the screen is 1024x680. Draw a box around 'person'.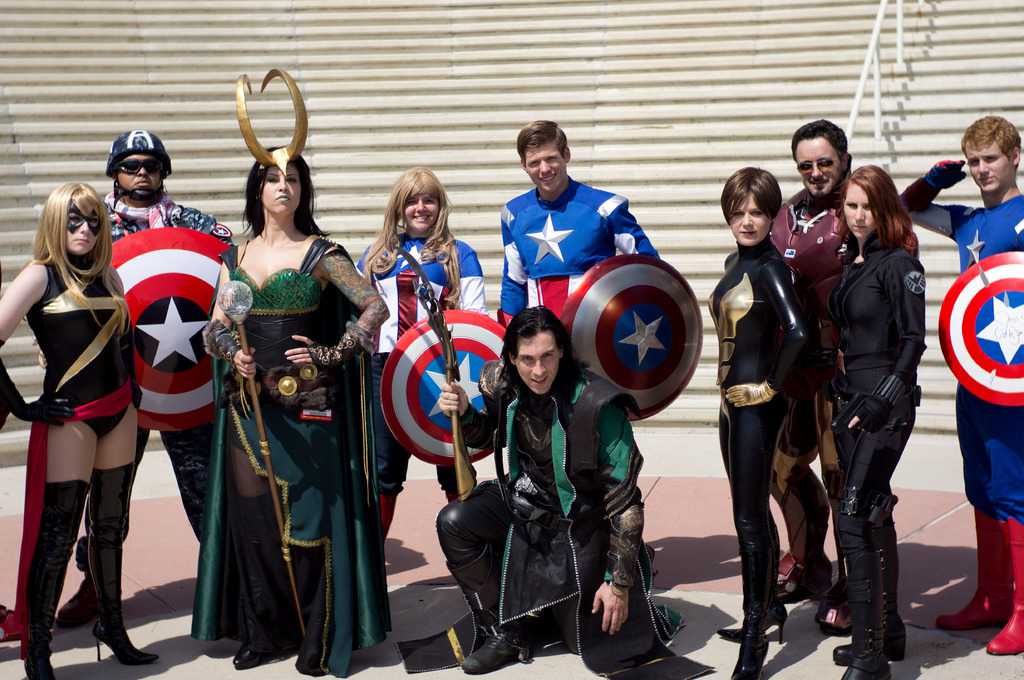
(356, 166, 486, 522).
